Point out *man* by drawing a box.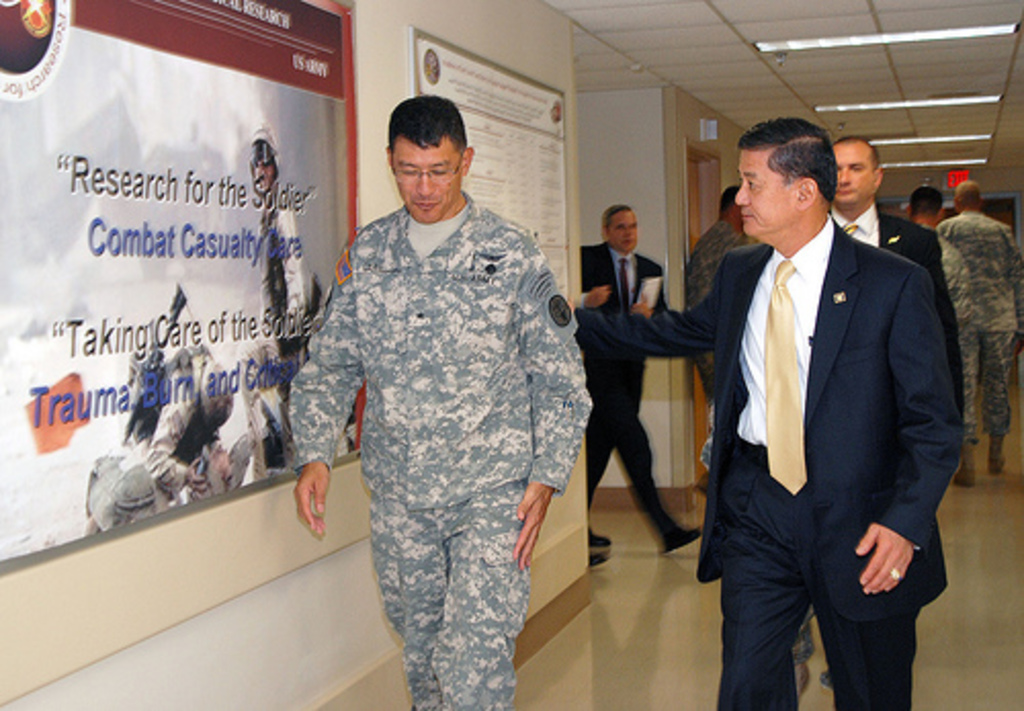
{"x1": 907, "y1": 180, "x2": 965, "y2": 309}.
